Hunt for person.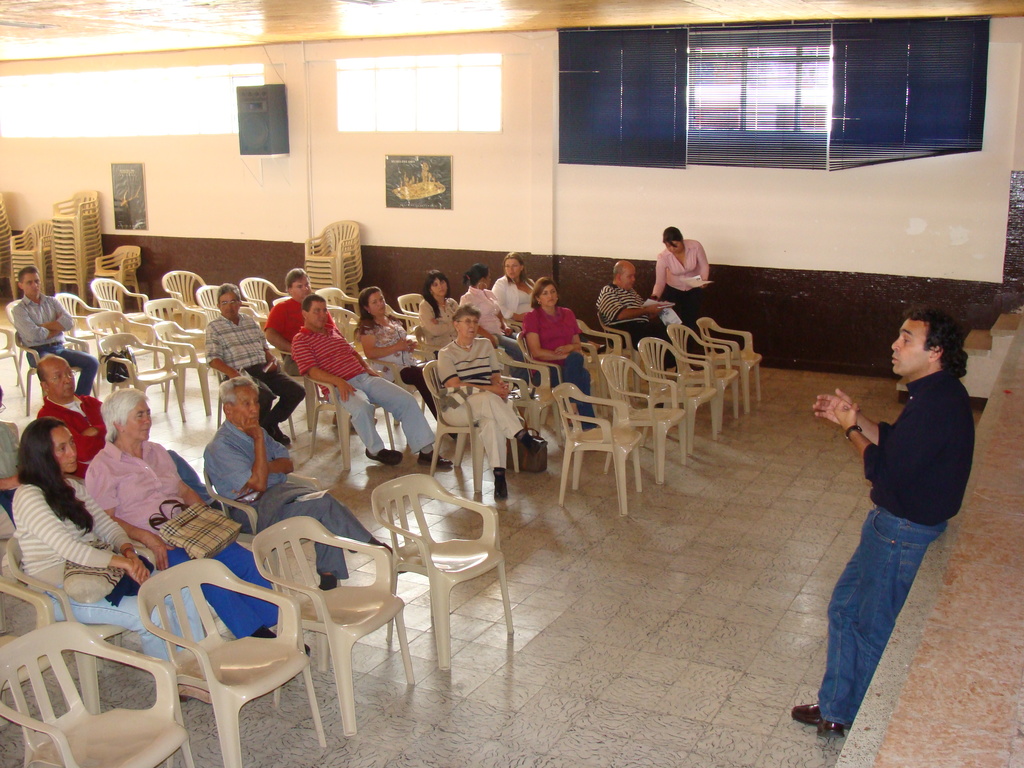
Hunted down at x1=84, y1=387, x2=289, y2=639.
